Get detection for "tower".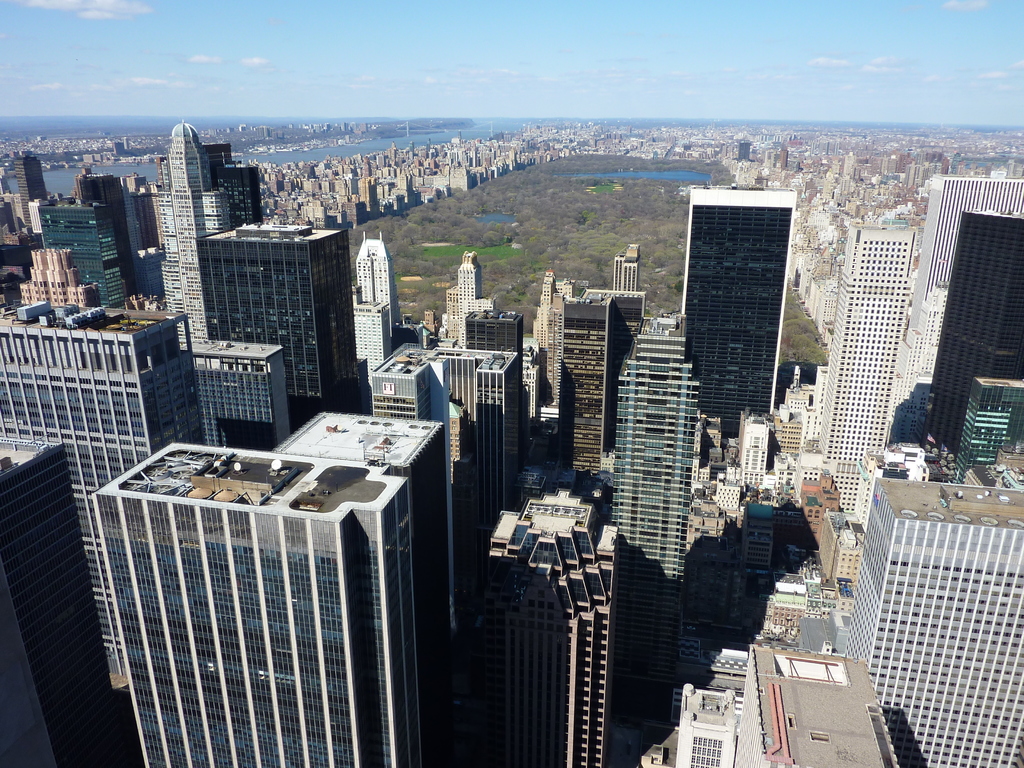
Detection: <box>9,147,47,244</box>.
